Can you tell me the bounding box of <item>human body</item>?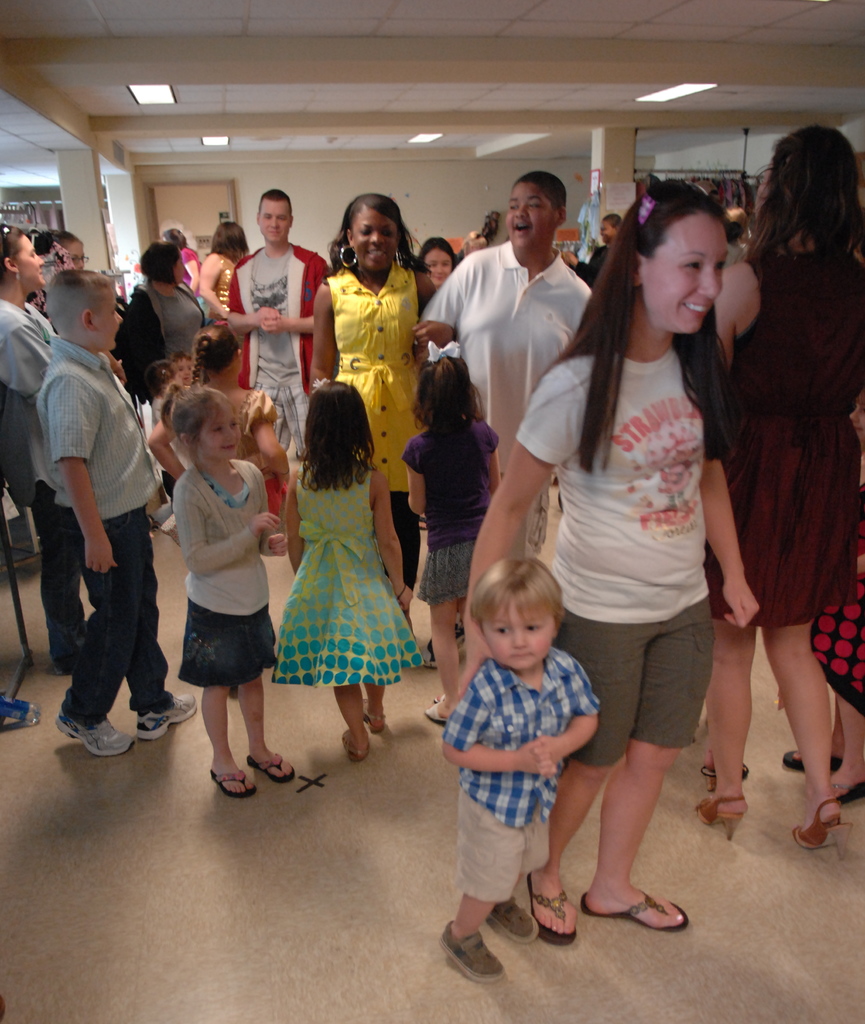
<box>456,188,761,946</box>.
